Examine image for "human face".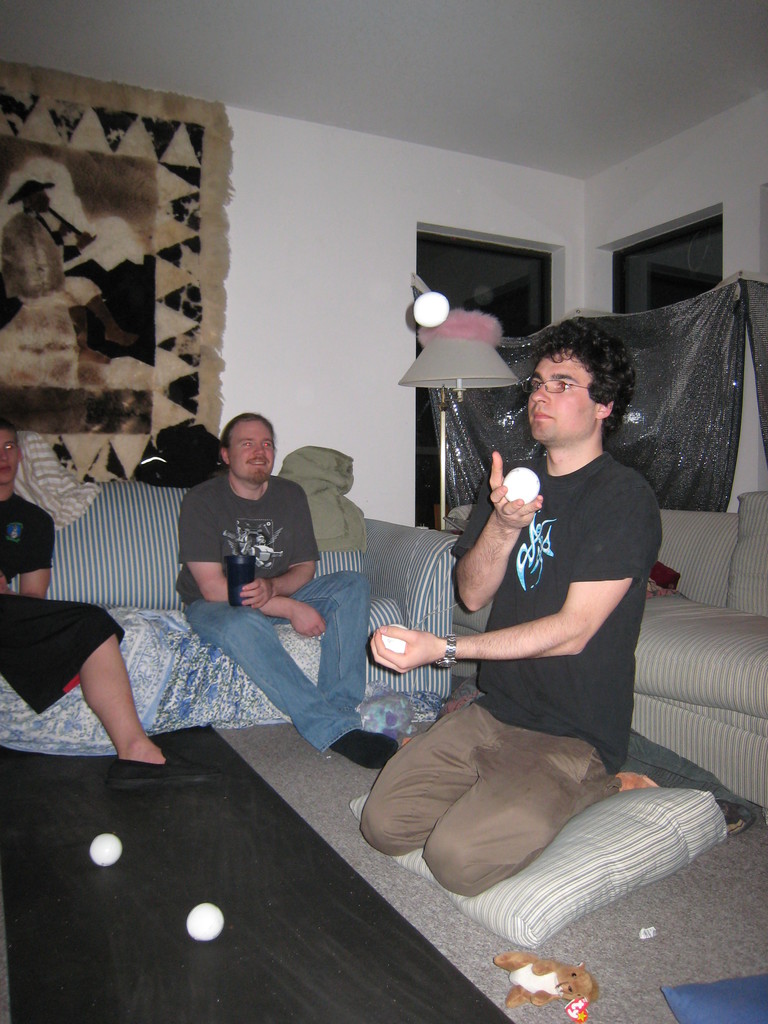
Examination result: {"left": 522, "top": 357, "right": 596, "bottom": 438}.
